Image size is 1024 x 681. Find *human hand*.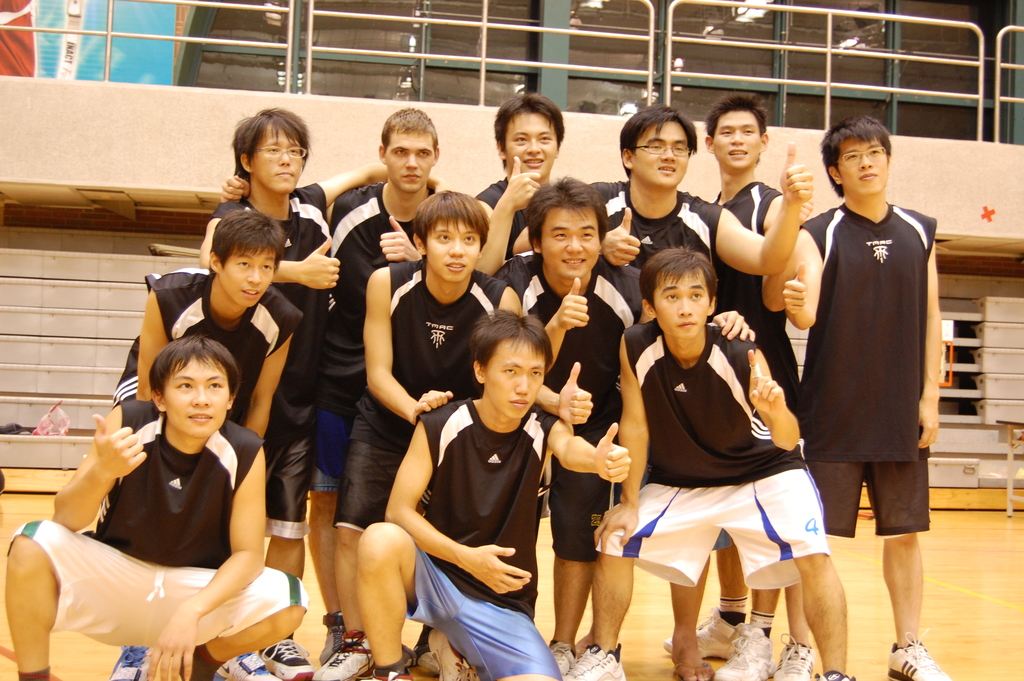
x1=553 y1=275 x2=591 y2=335.
